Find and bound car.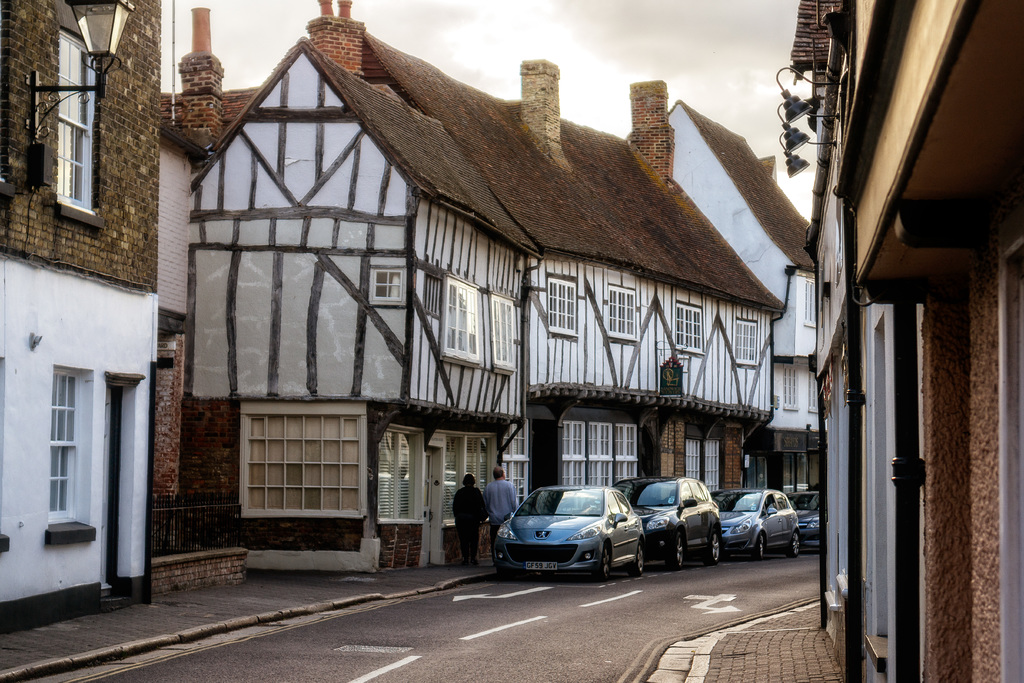
Bound: bbox=(493, 486, 646, 582).
